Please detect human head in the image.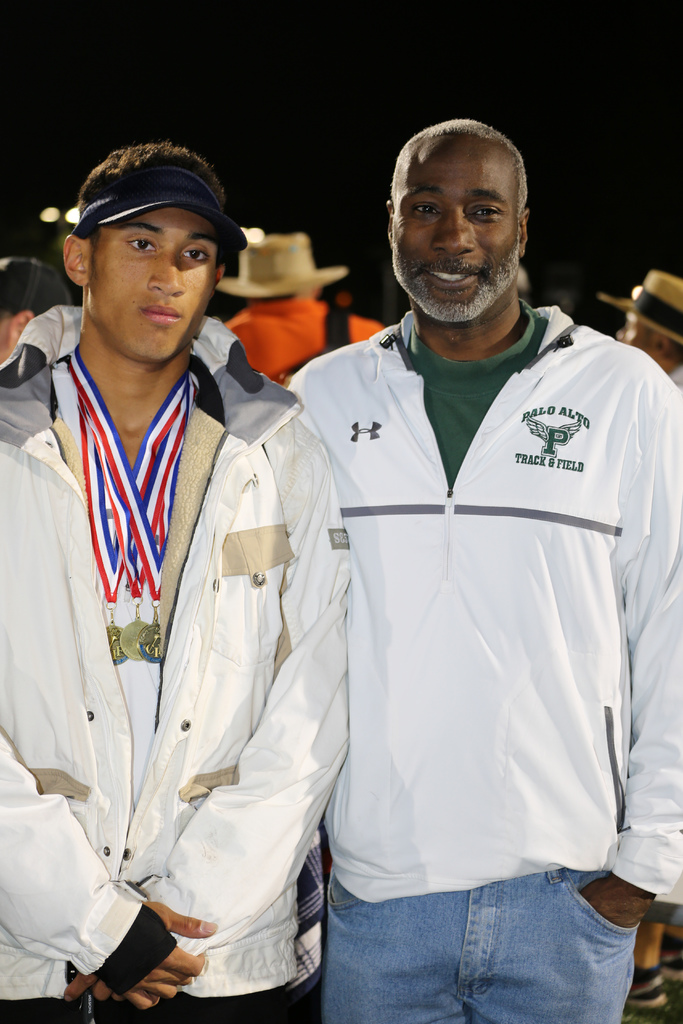
(x1=239, y1=232, x2=321, y2=309).
